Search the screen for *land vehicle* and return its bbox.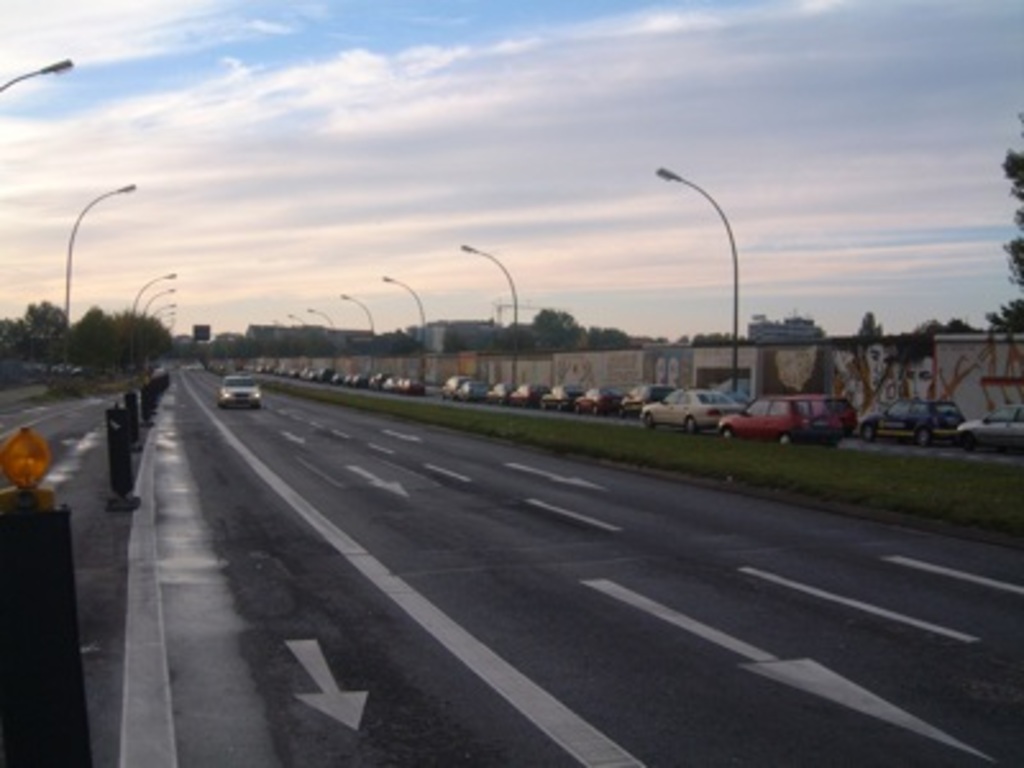
Found: rect(573, 379, 627, 420).
